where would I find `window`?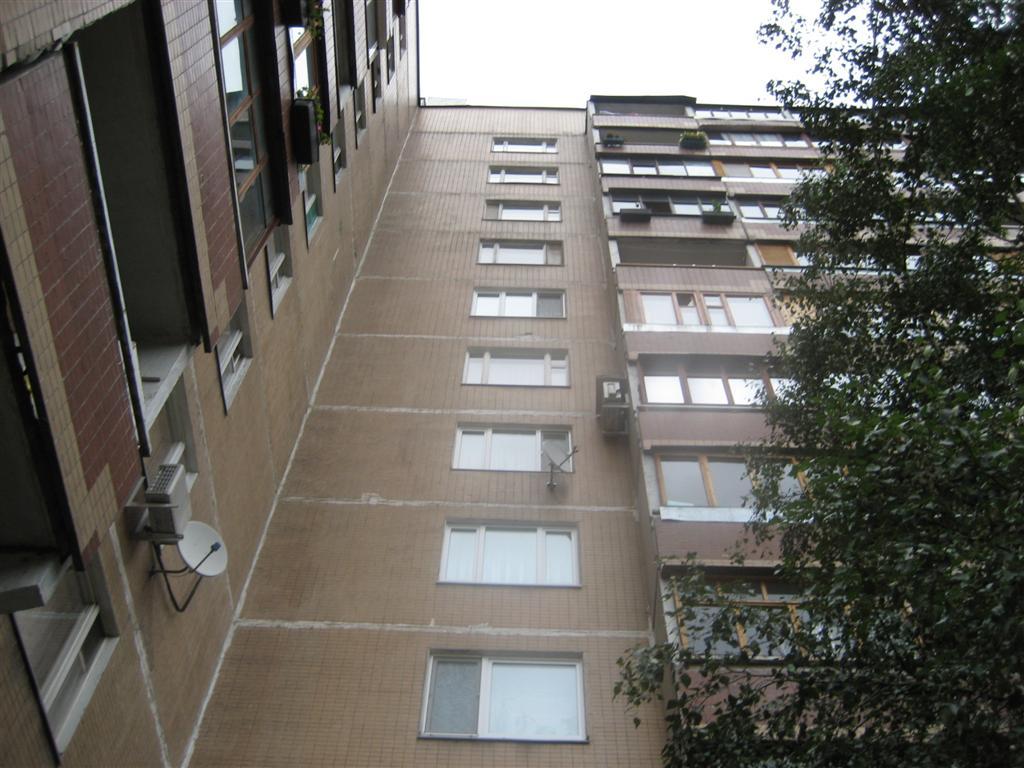
At pyautogui.locateOnScreen(445, 424, 569, 467).
